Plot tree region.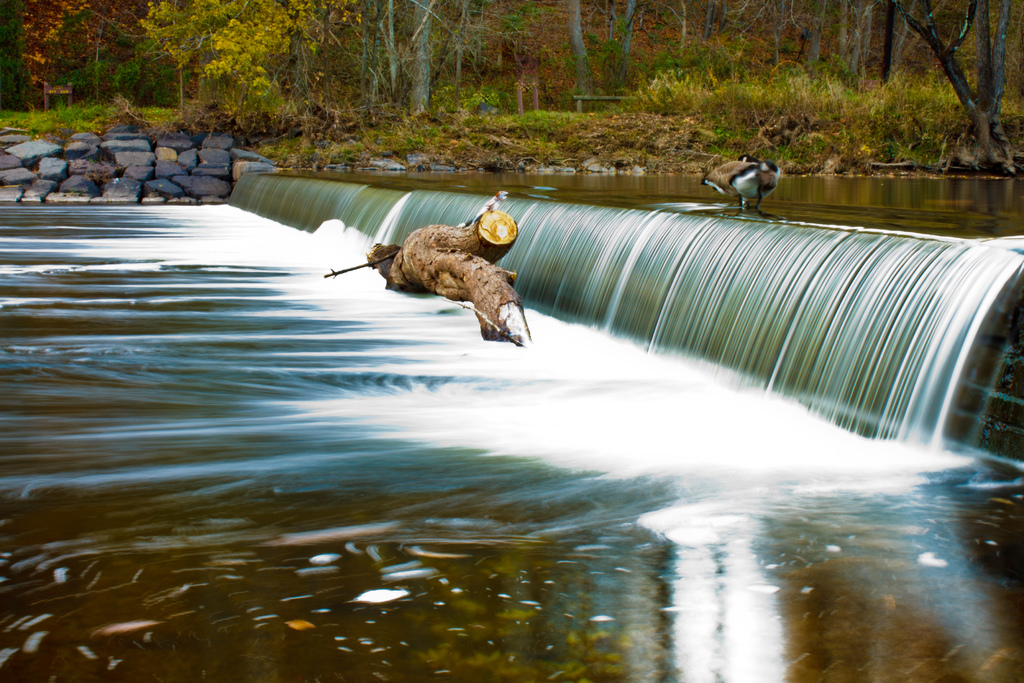
Plotted at [x1=658, y1=0, x2=783, y2=126].
